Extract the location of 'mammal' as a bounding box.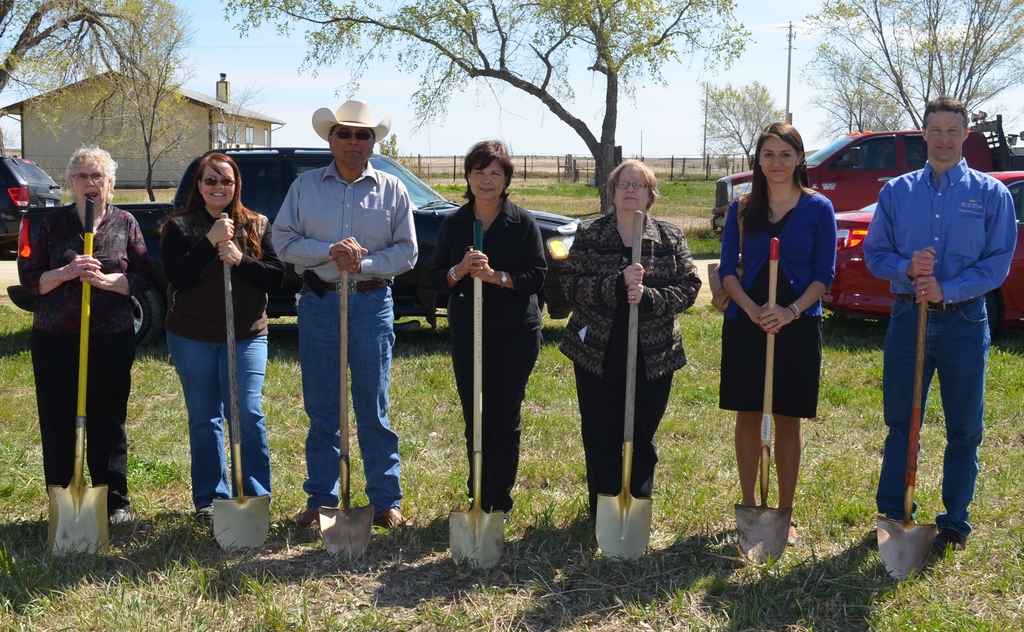
{"x1": 716, "y1": 122, "x2": 835, "y2": 547}.
